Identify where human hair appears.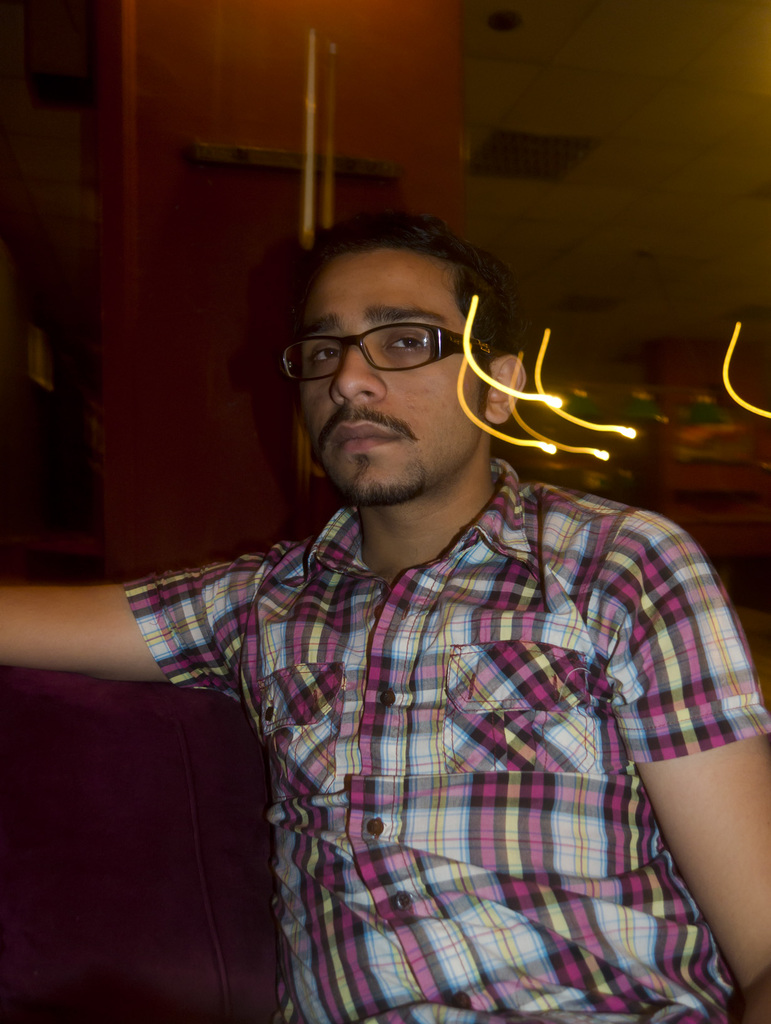
Appears at <bbox>290, 198, 519, 379</bbox>.
